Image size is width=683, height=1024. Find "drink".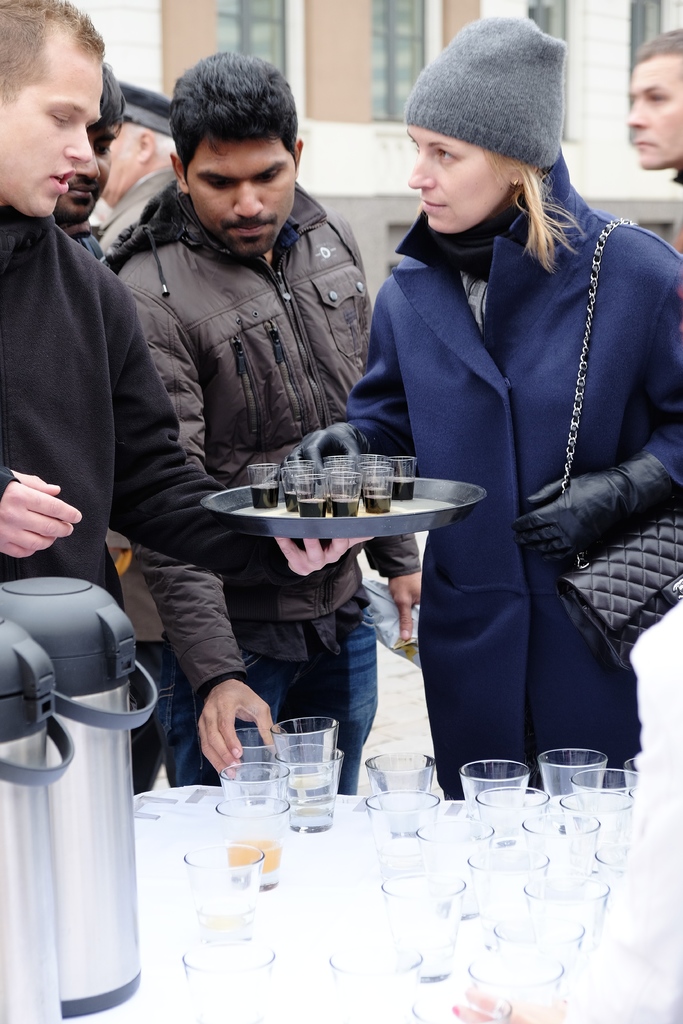
box(229, 846, 276, 869).
